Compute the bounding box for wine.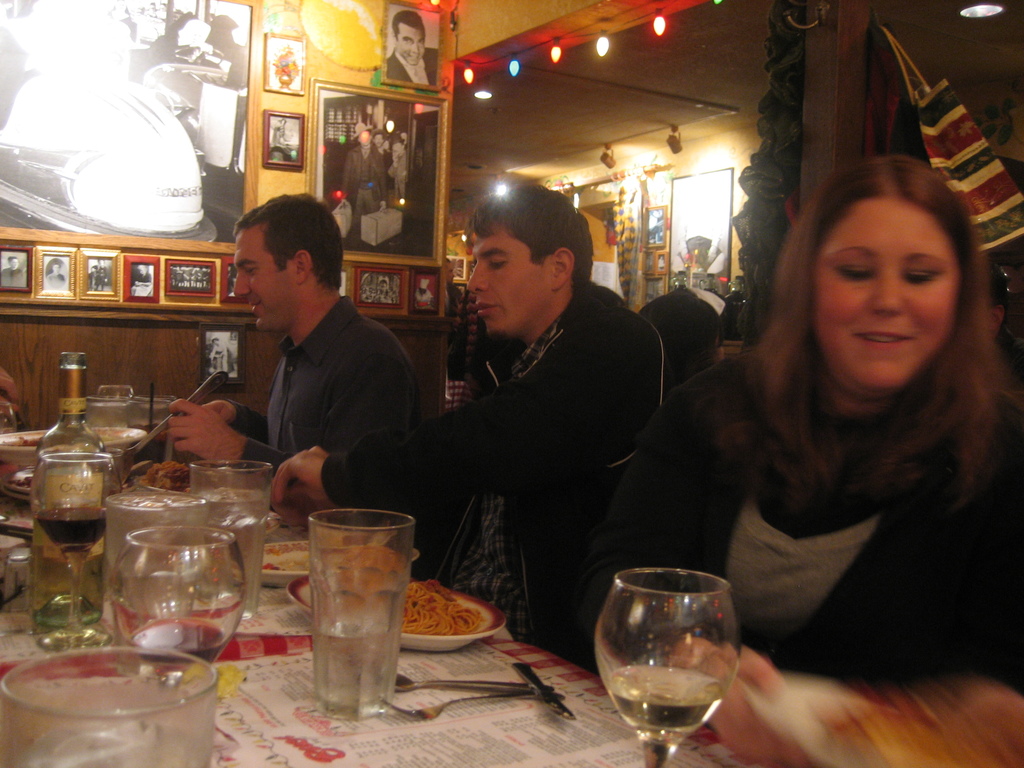
detection(35, 508, 104, 557).
